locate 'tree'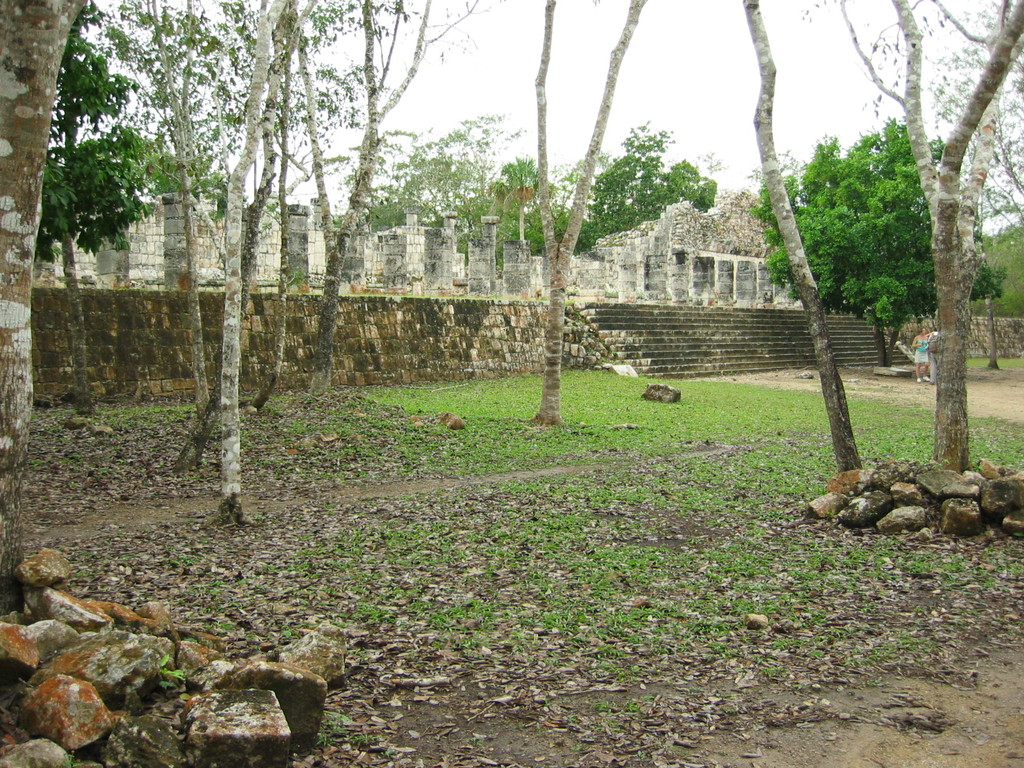
pyautogui.locateOnScreen(0, 0, 496, 611)
